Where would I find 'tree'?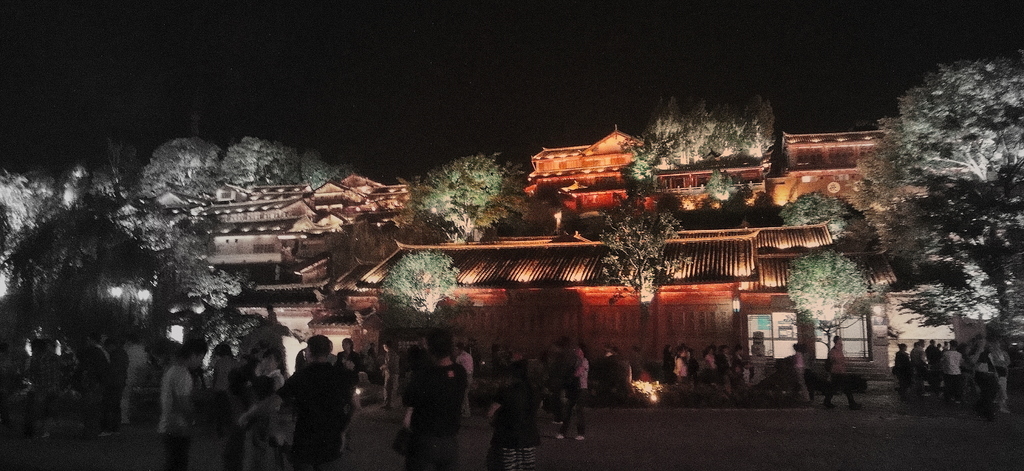
At [left=106, top=136, right=138, bottom=180].
